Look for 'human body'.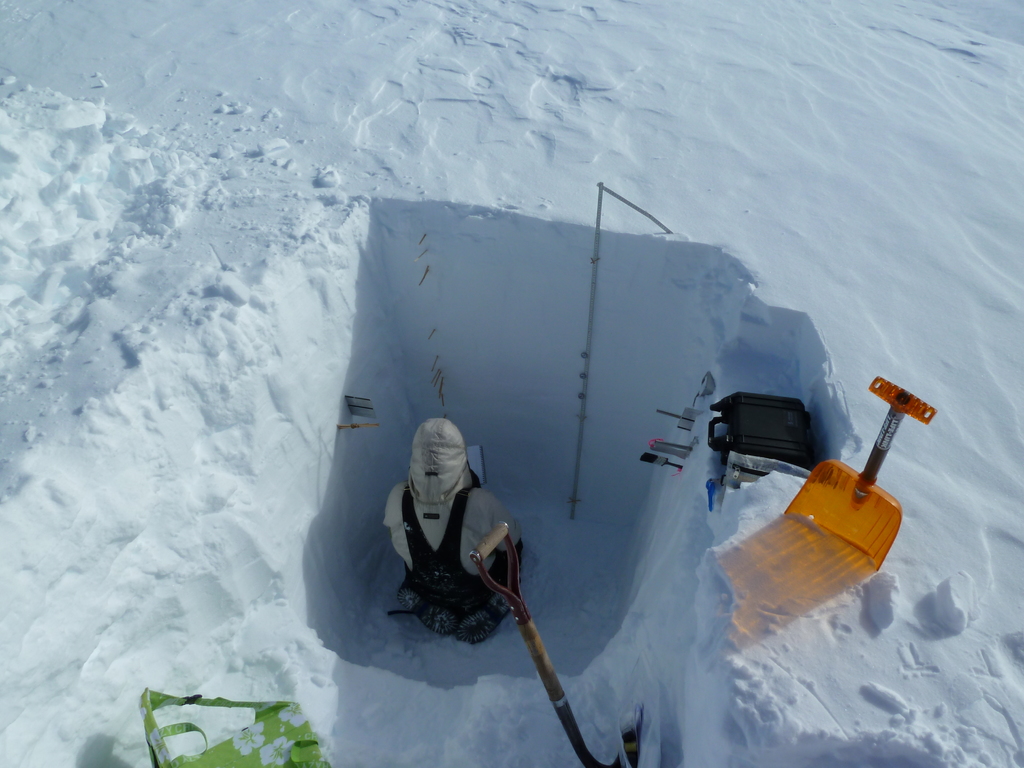
Found: <bbox>381, 419, 518, 635</bbox>.
